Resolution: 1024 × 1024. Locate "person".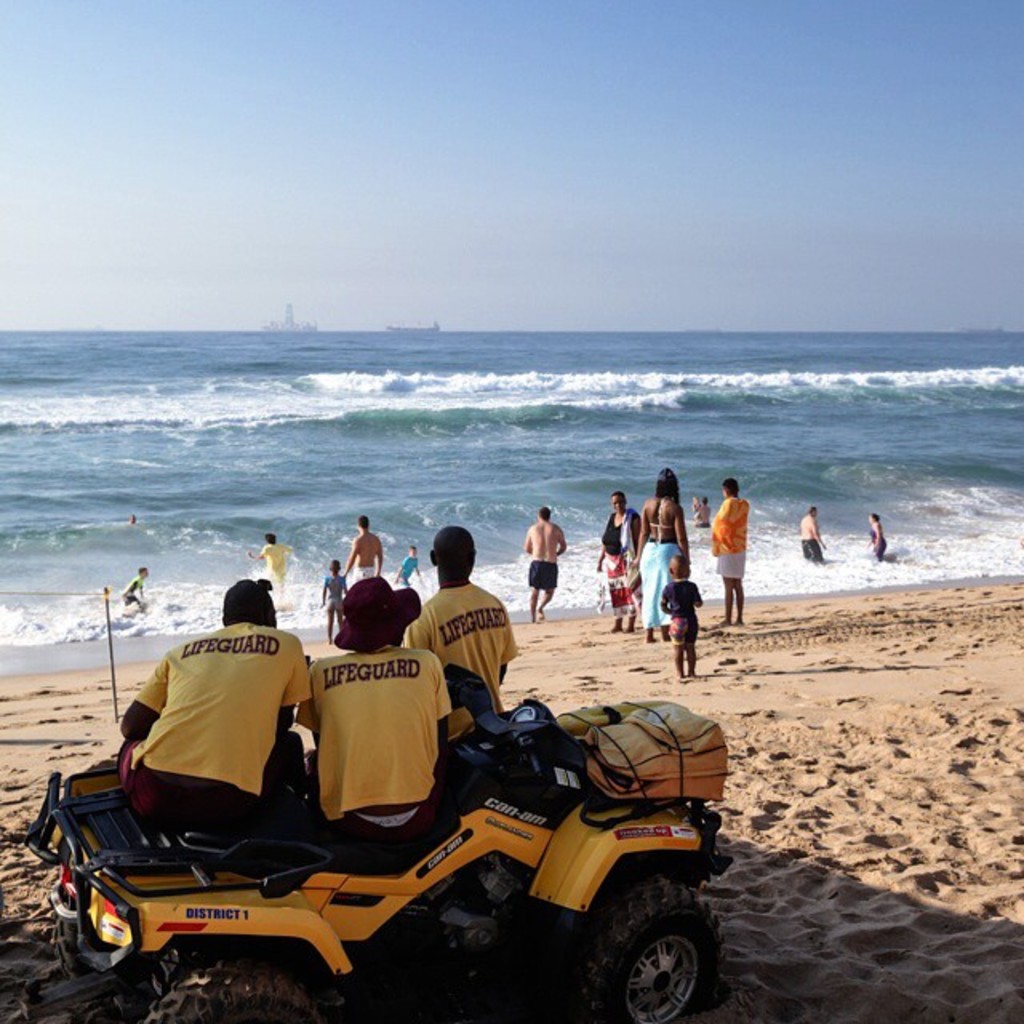
(350,515,381,581).
